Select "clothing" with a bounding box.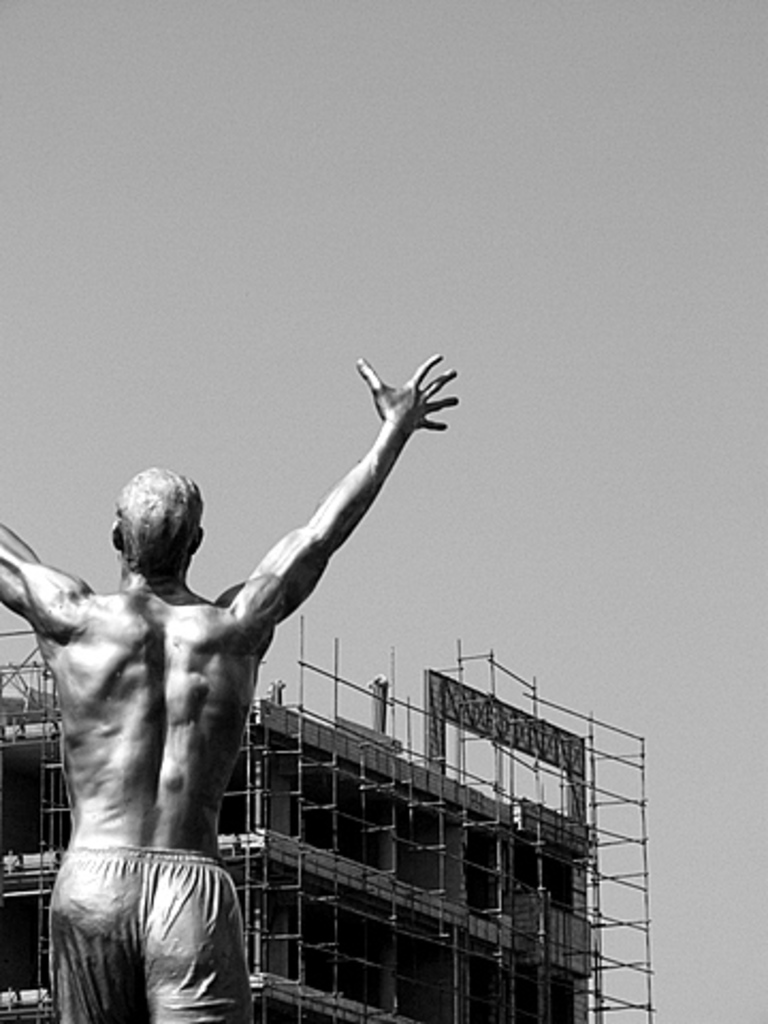
{"left": 41, "top": 796, "right": 269, "bottom": 994}.
